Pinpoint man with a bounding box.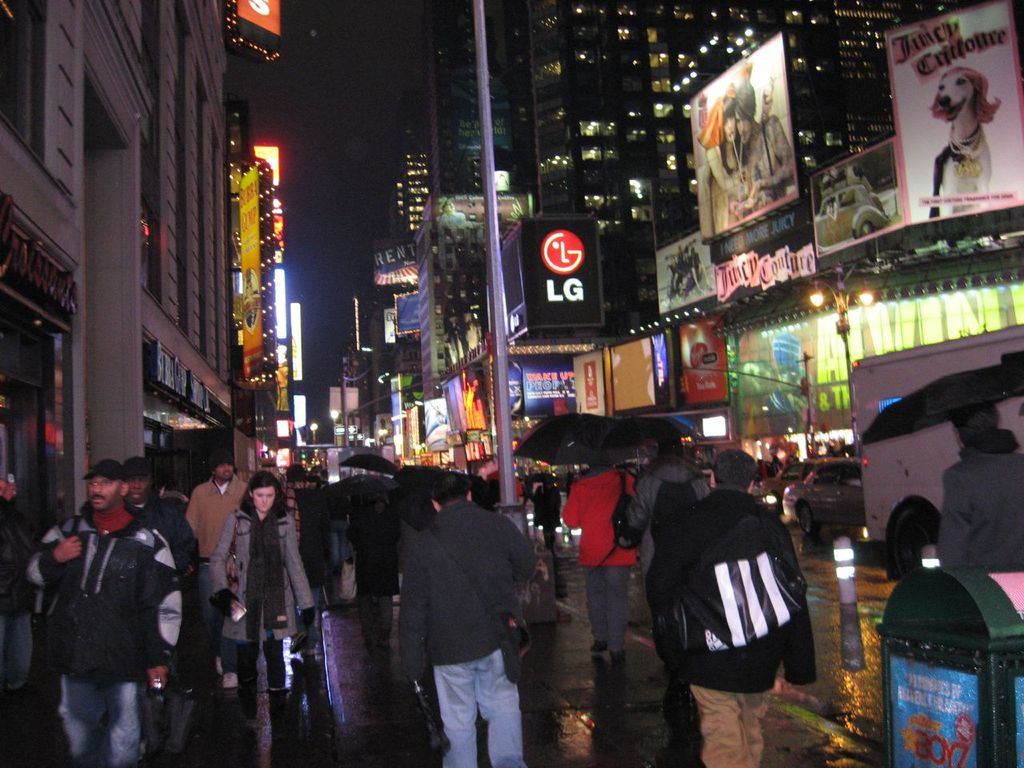
x1=626, y1=442, x2=704, y2=626.
